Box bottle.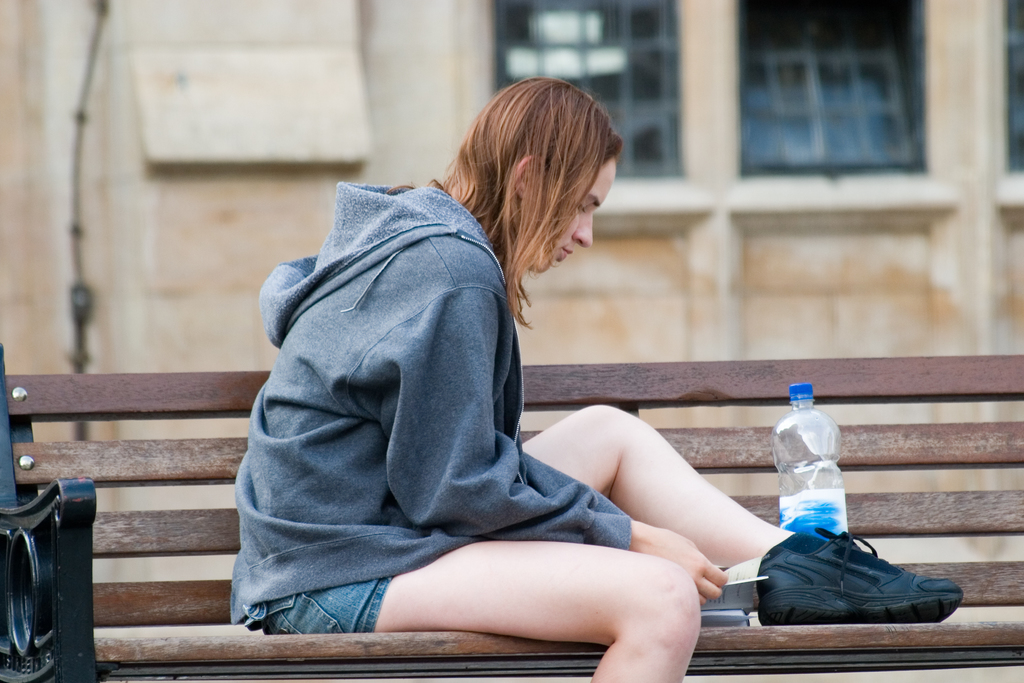
rect(762, 399, 861, 554).
